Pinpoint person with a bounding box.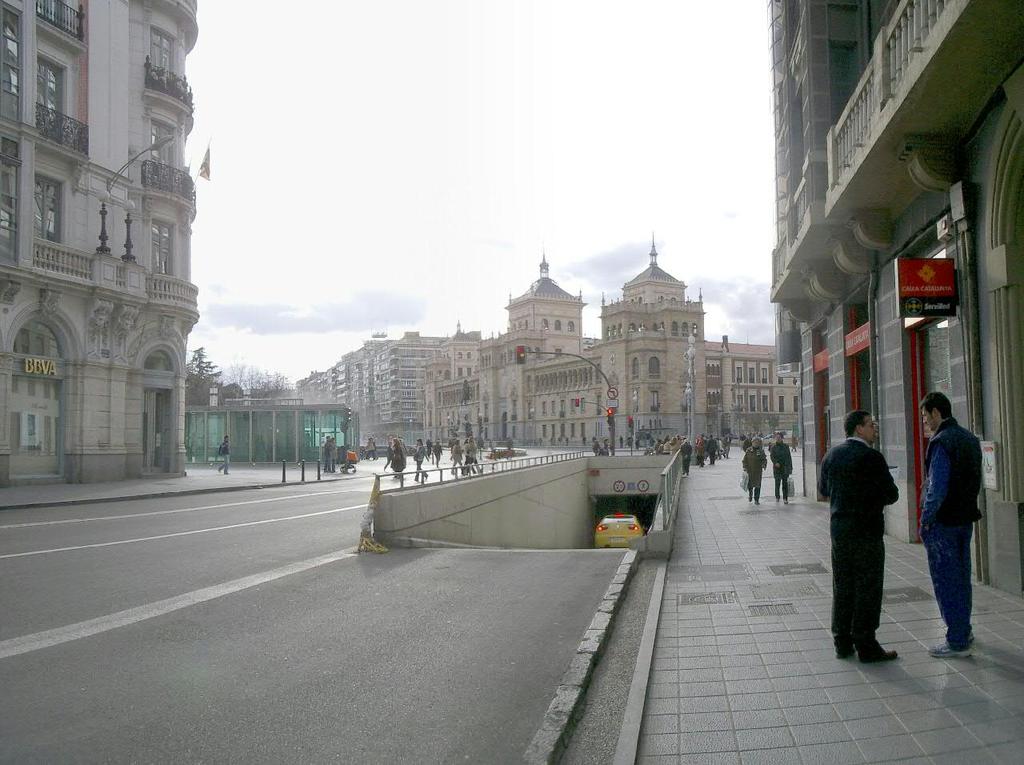
locate(418, 437, 431, 479).
